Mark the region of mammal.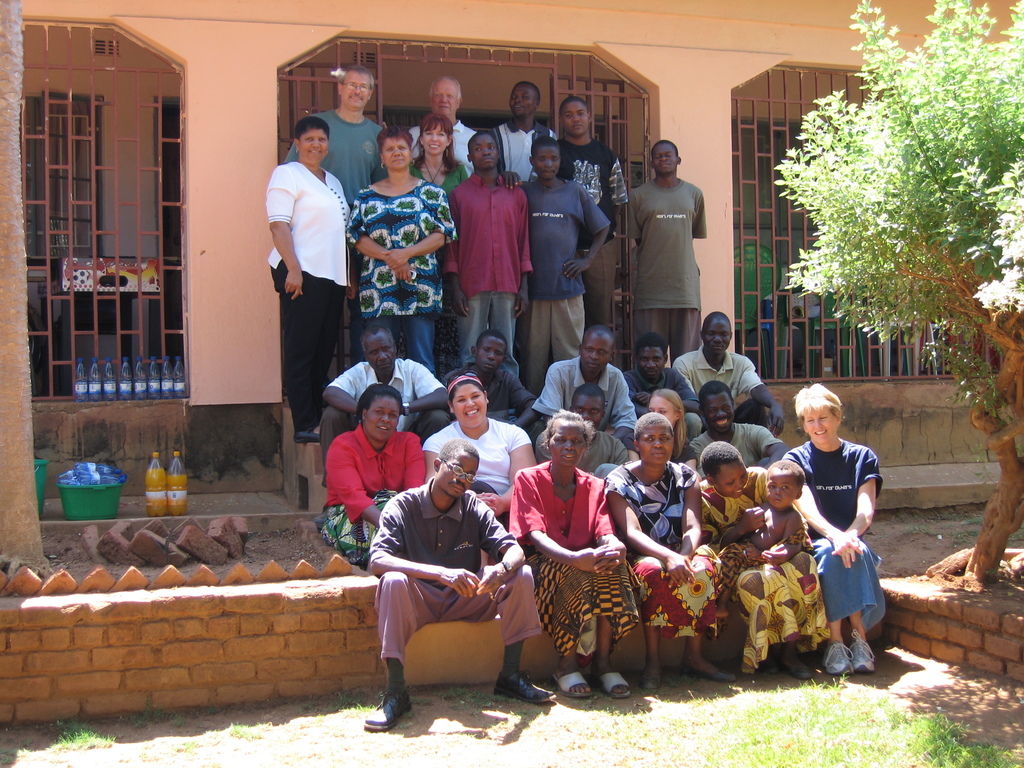
Region: (left=340, top=118, right=459, bottom=373).
